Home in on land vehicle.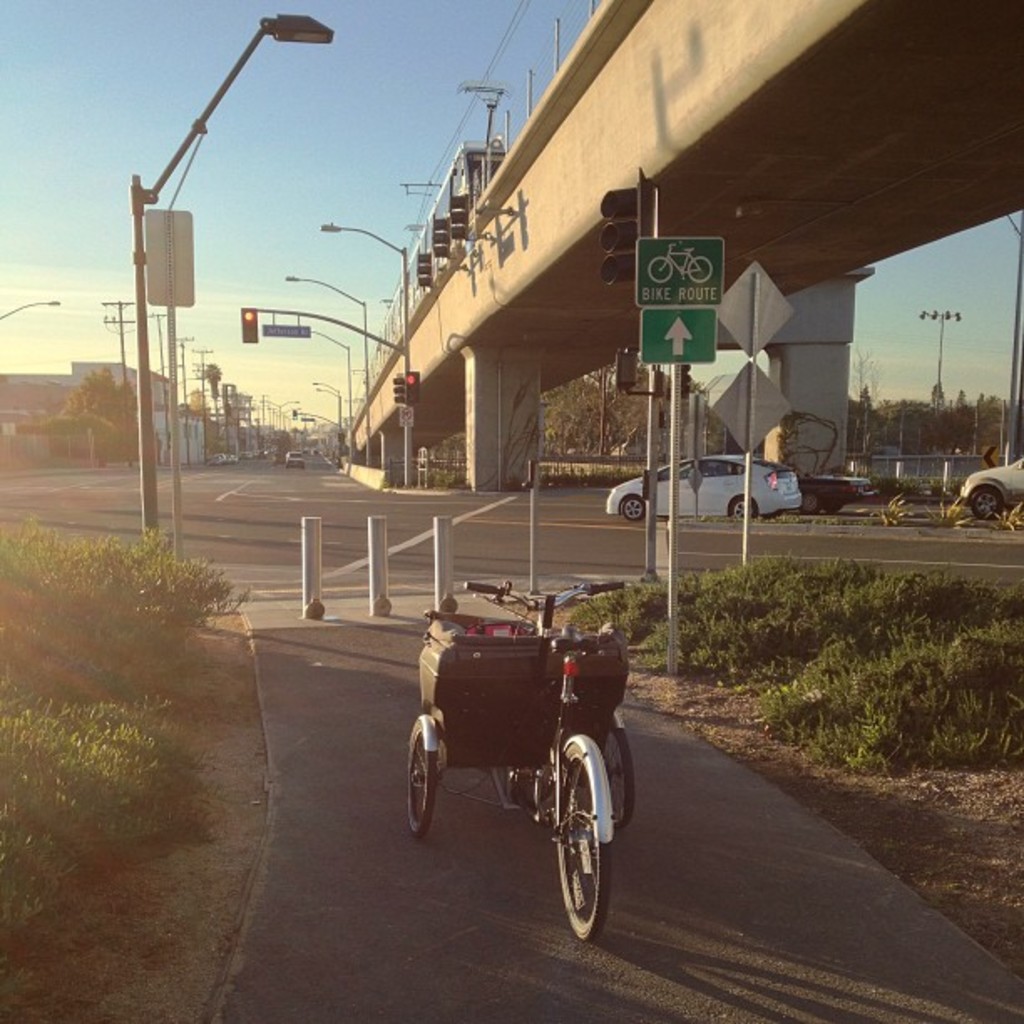
Homed in at 286,452,298,472.
